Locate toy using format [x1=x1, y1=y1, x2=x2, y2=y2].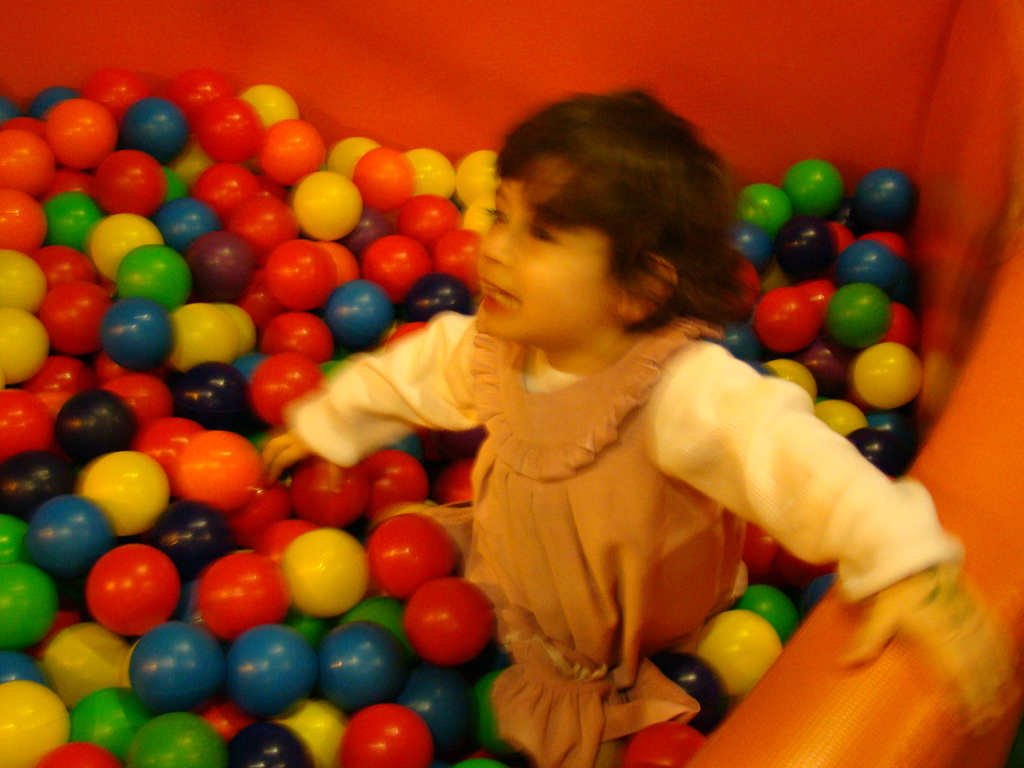
[x1=30, y1=495, x2=123, y2=578].
